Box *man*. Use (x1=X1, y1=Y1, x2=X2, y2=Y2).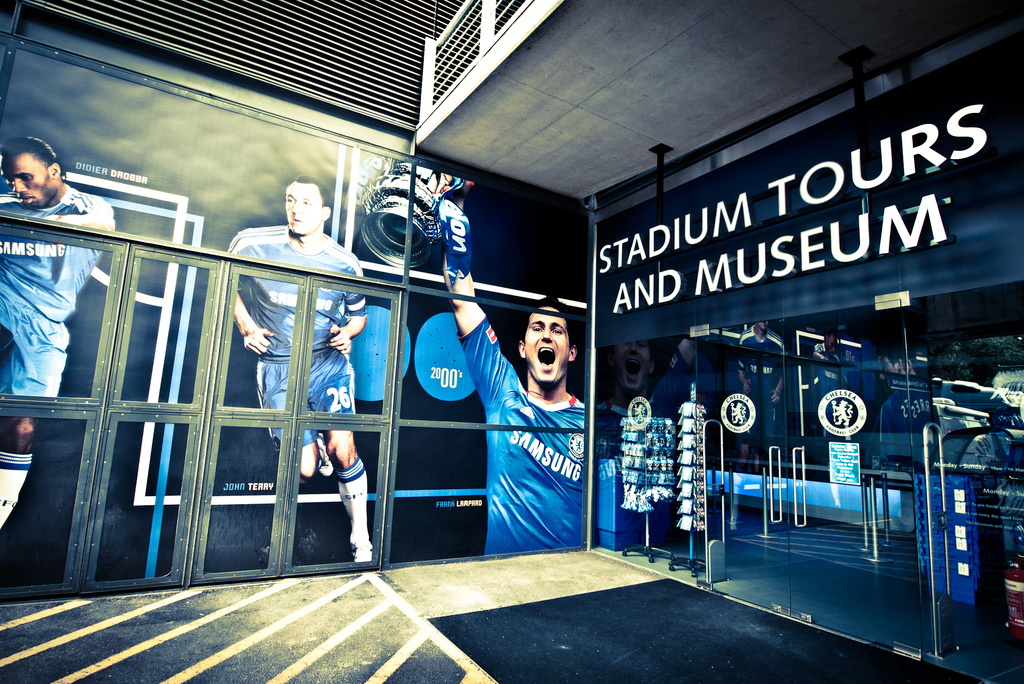
(x1=423, y1=177, x2=586, y2=555).
